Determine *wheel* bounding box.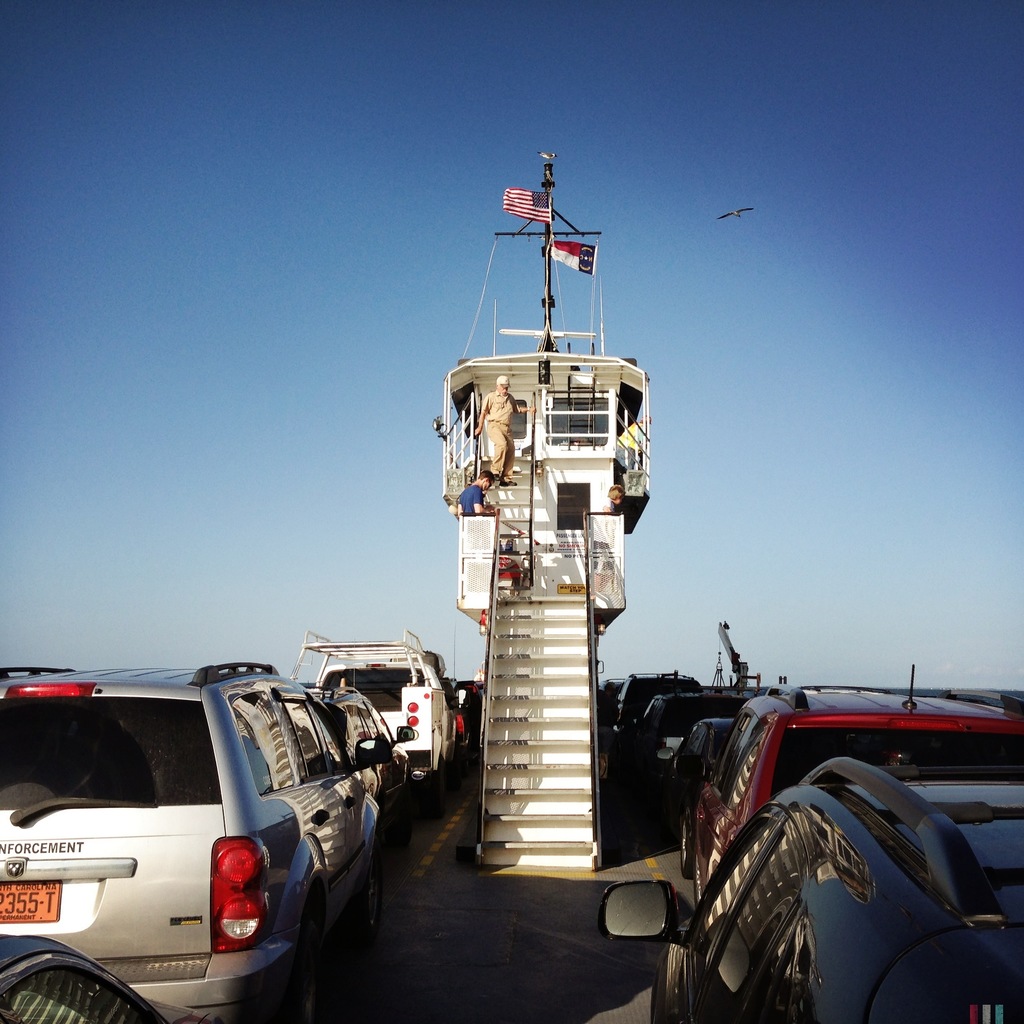
Determined: detection(424, 762, 447, 817).
